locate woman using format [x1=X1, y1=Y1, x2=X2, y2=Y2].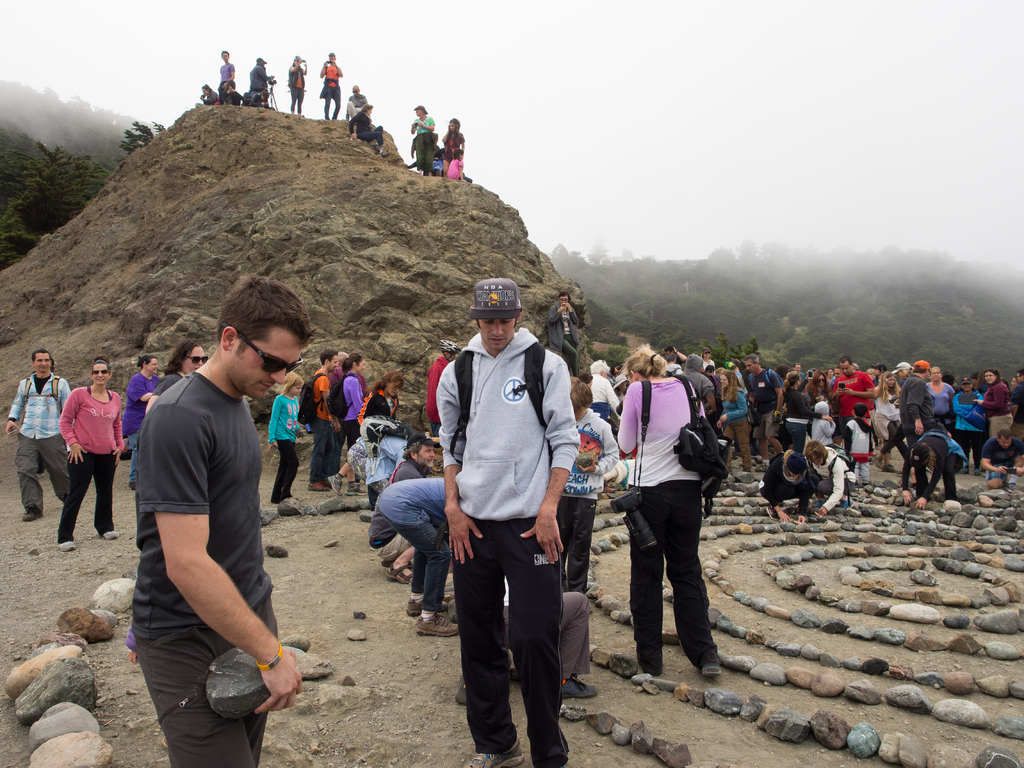
[x1=348, y1=105, x2=388, y2=159].
